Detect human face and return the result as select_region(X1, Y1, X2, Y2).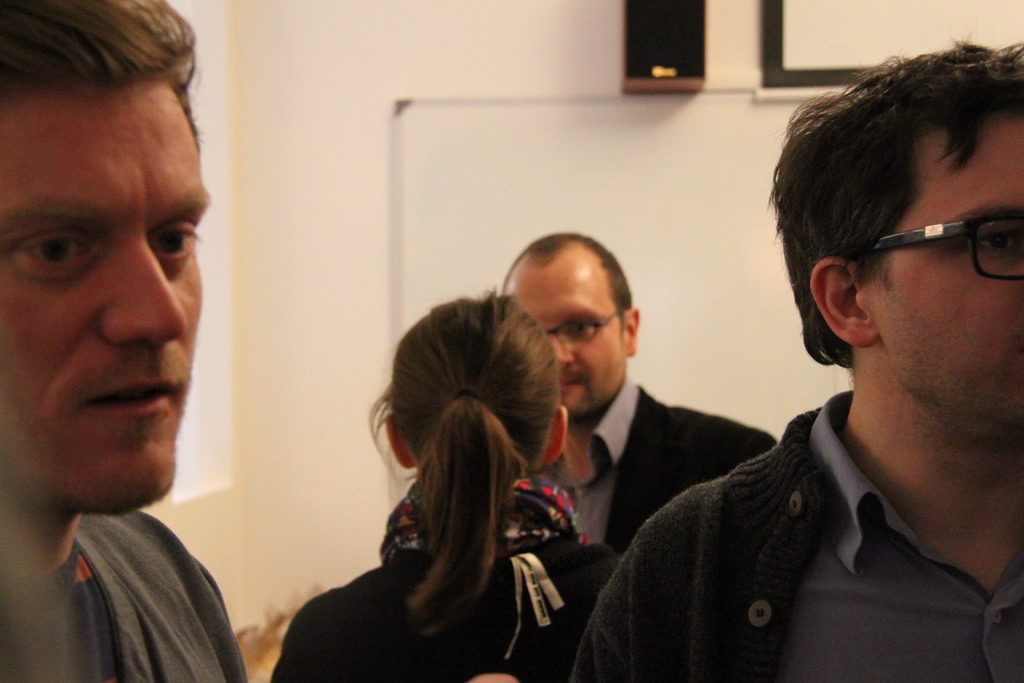
select_region(876, 119, 1023, 421).
